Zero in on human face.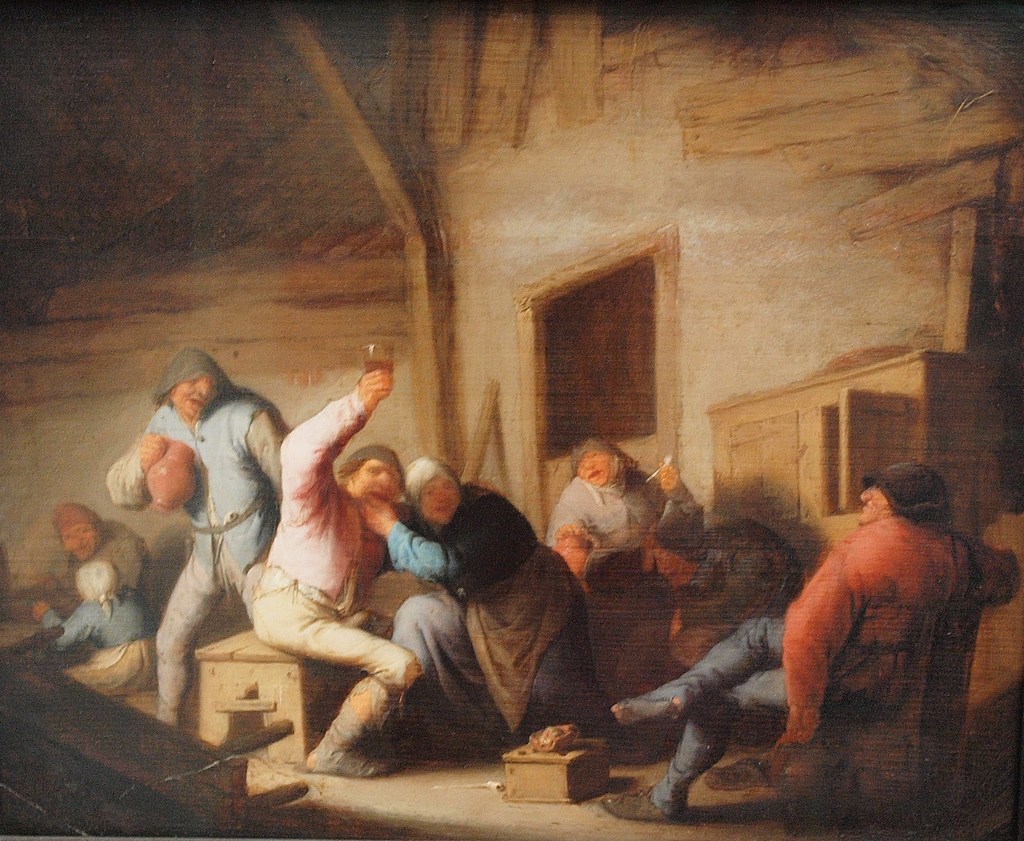
Zeroed in: (174,373,216,419).
